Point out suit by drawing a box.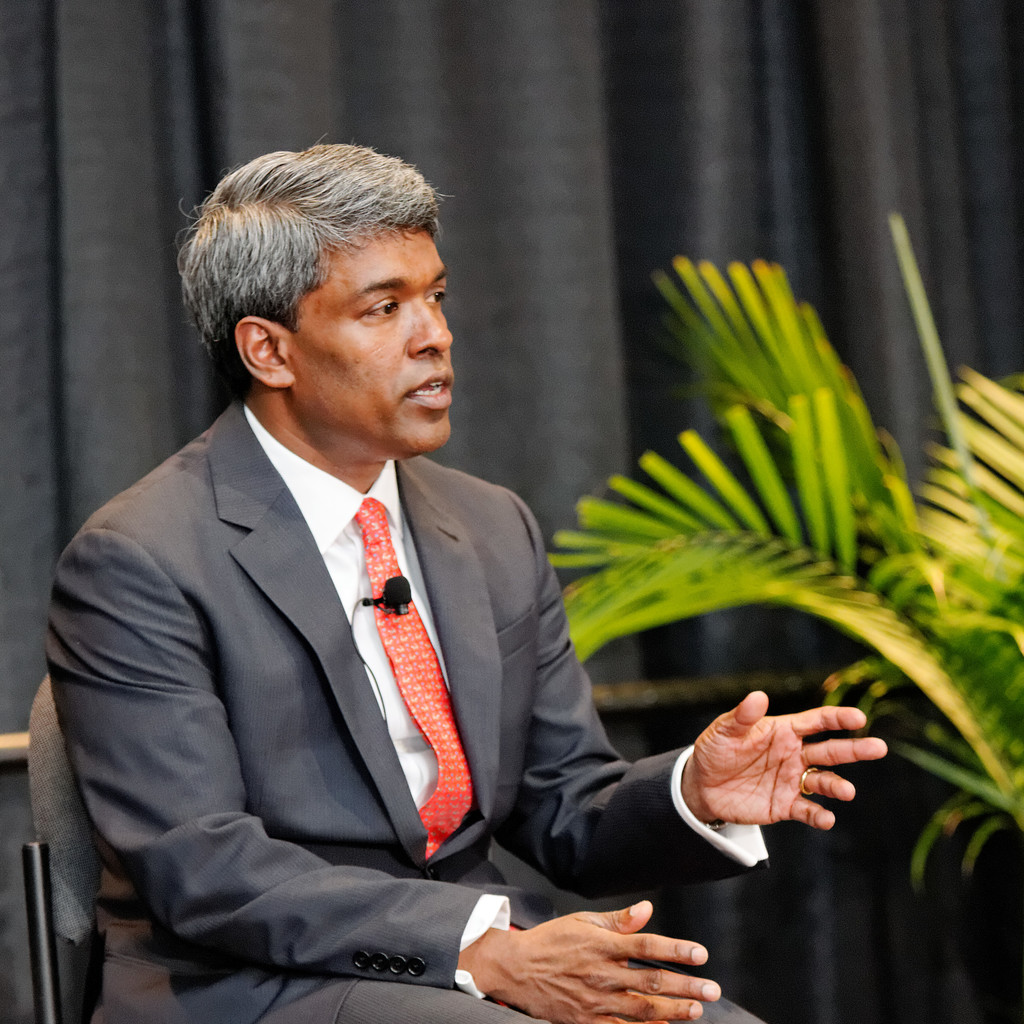
(65,278,681,1023).
